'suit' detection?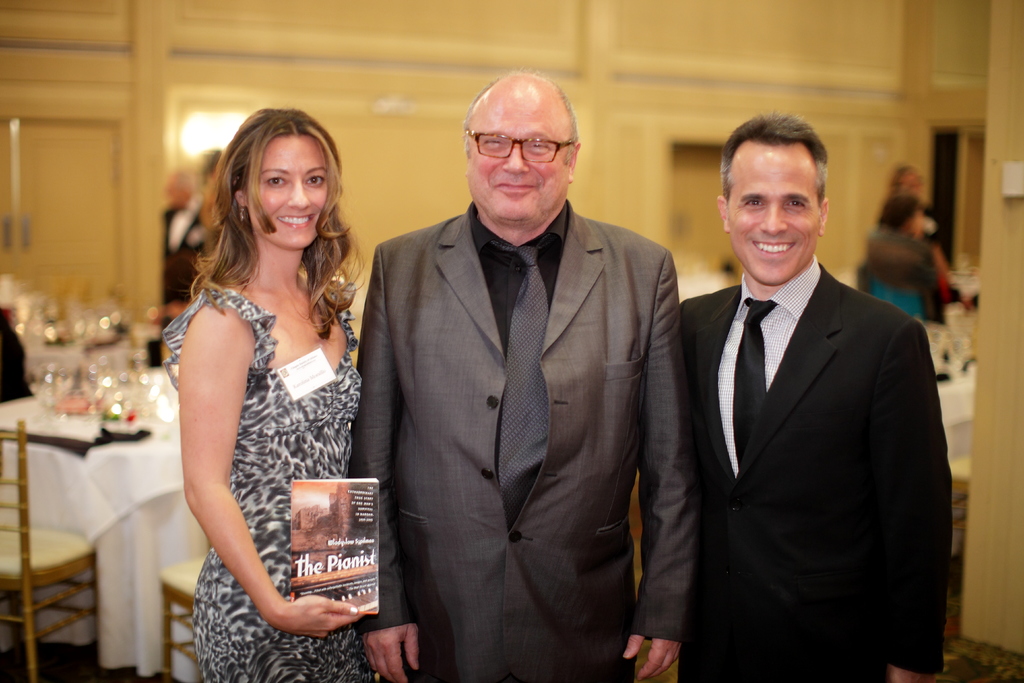
676:252:948:682
